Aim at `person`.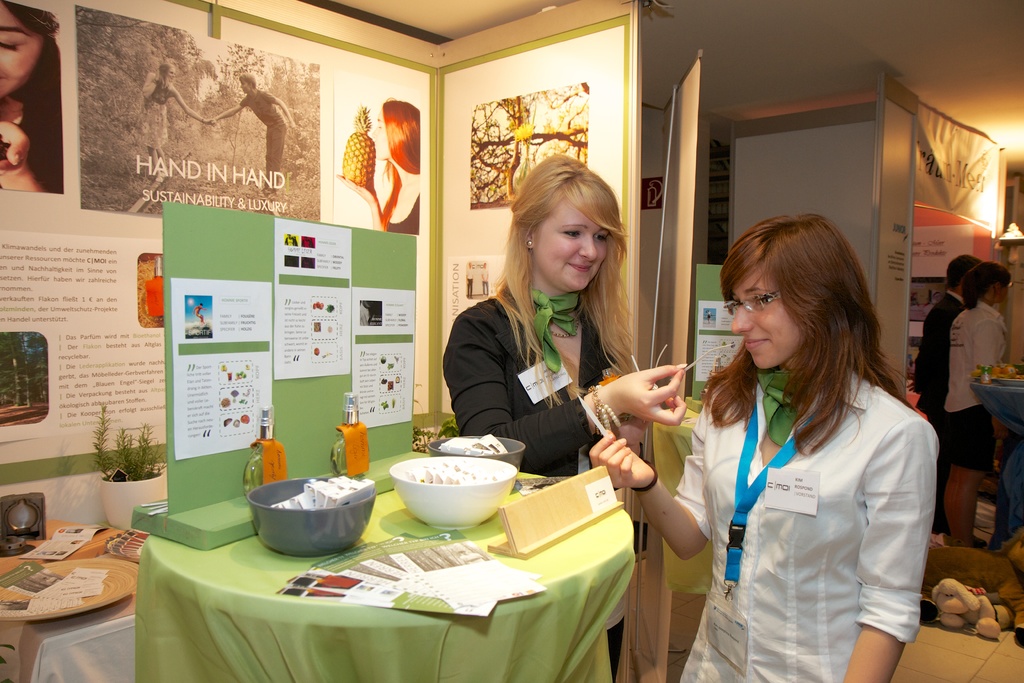
Aimed at rect(589, 213, 938, 682).
